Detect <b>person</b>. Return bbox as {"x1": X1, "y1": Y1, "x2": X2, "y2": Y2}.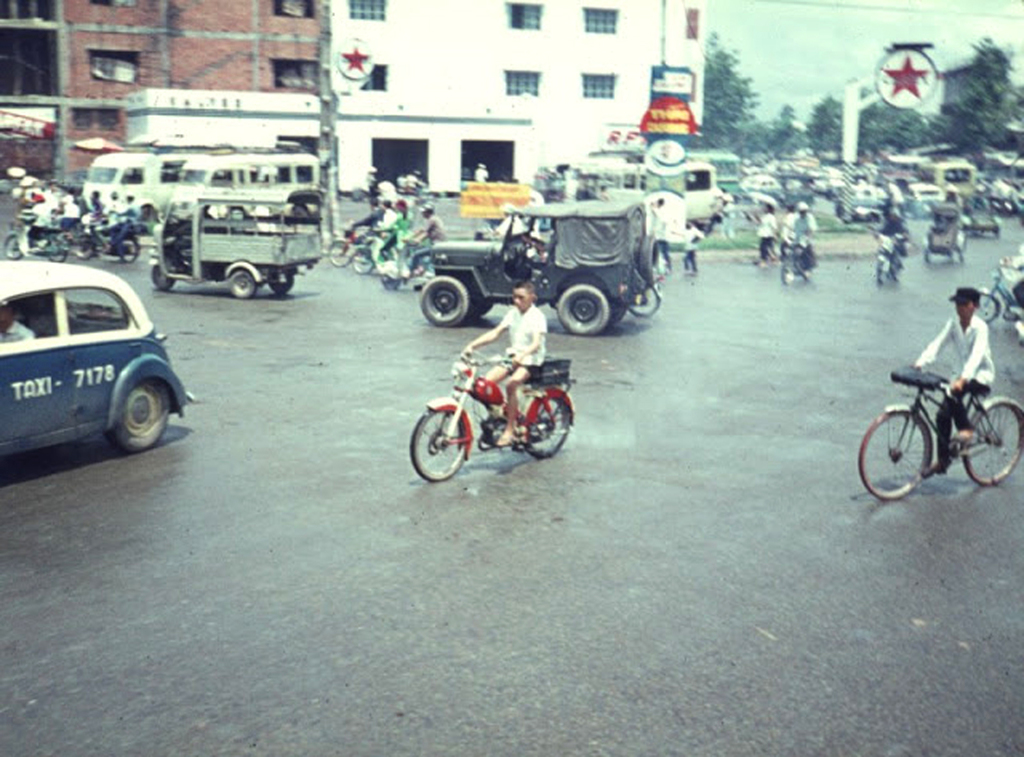
{"x1": 116, "y1": 193, "x2": 143, "y2": 239}.
